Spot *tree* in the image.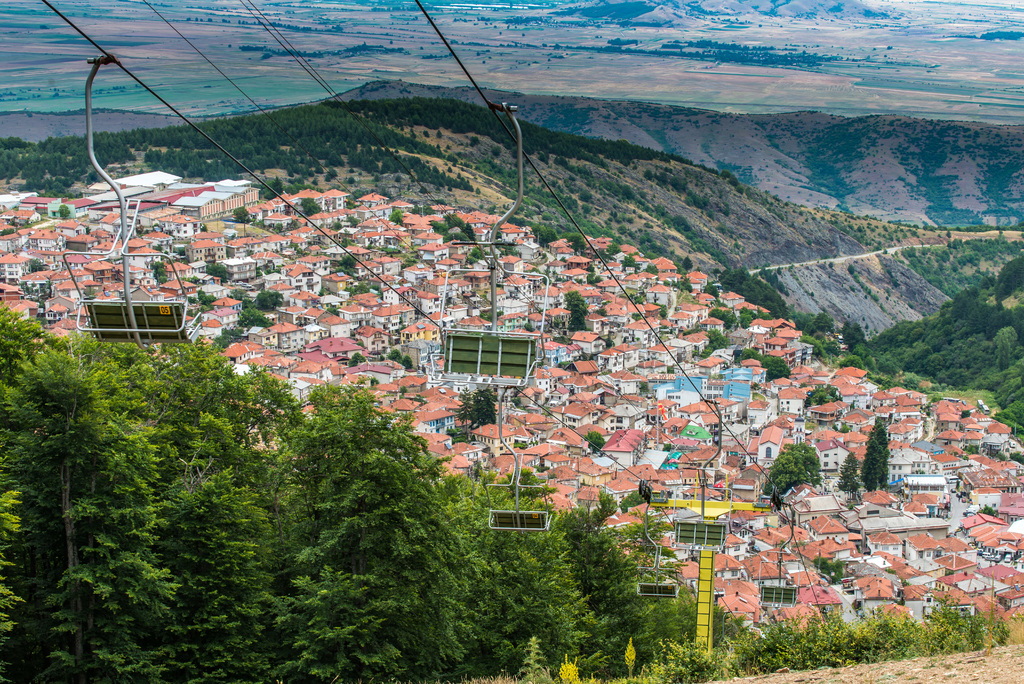
*tree* found at x1=568, y1=234, x2=581, y2=256.
